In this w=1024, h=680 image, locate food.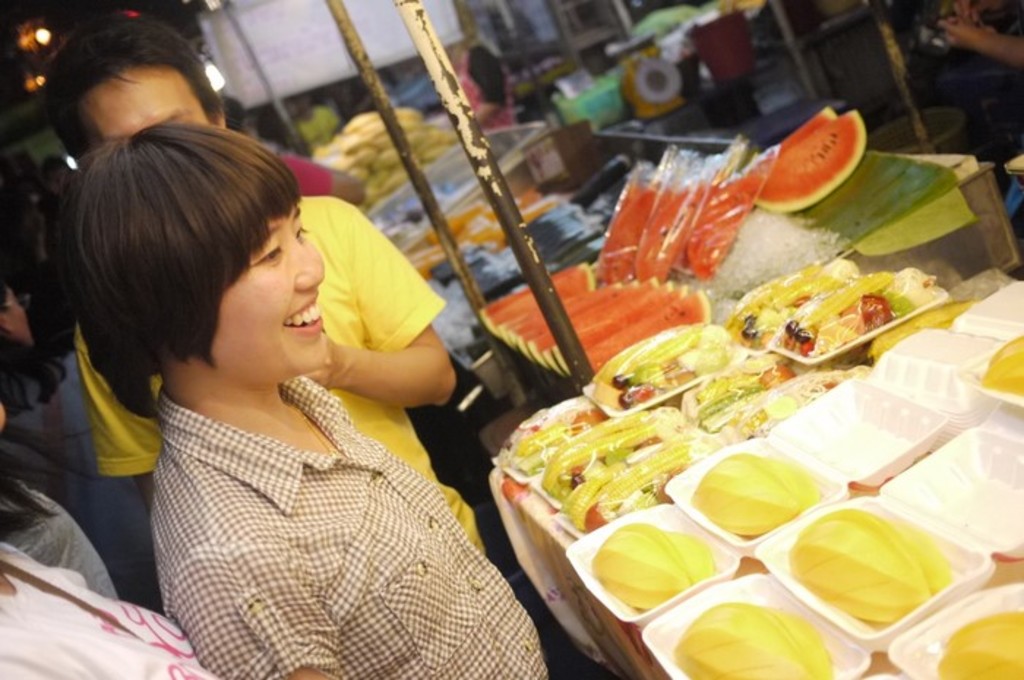
Bounding box: 784,507,952,620.
